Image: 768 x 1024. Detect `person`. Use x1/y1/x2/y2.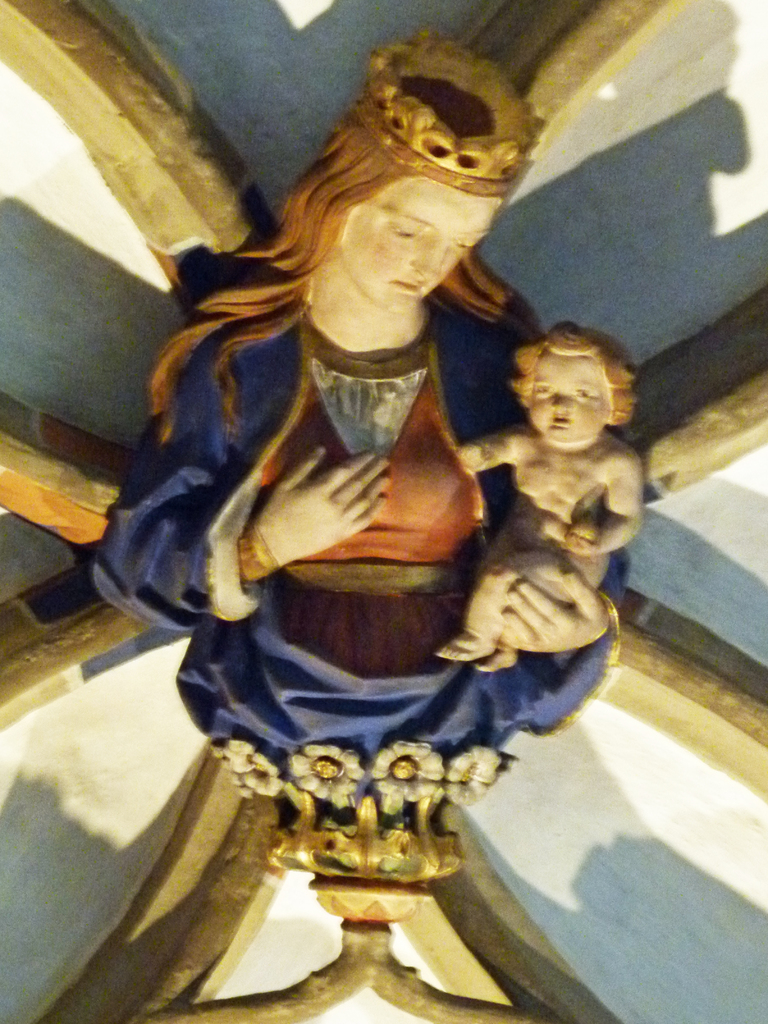
86/38/626/797.
